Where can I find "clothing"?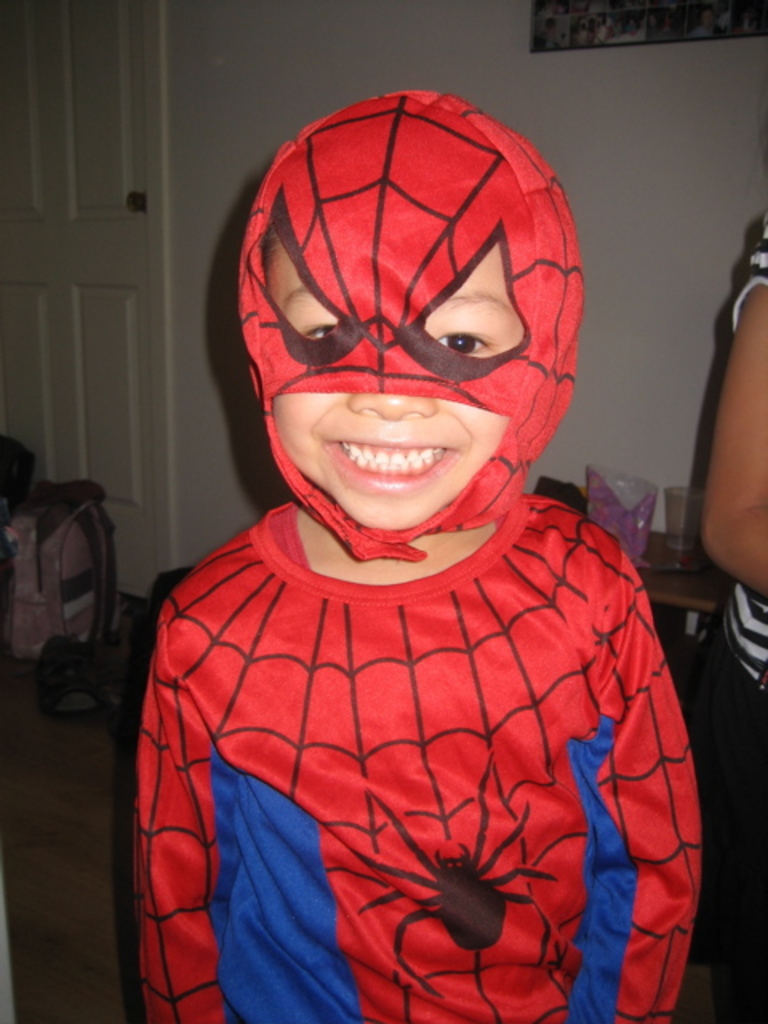
You can find it at (left=238, top=77, right=590, bottom=581).
